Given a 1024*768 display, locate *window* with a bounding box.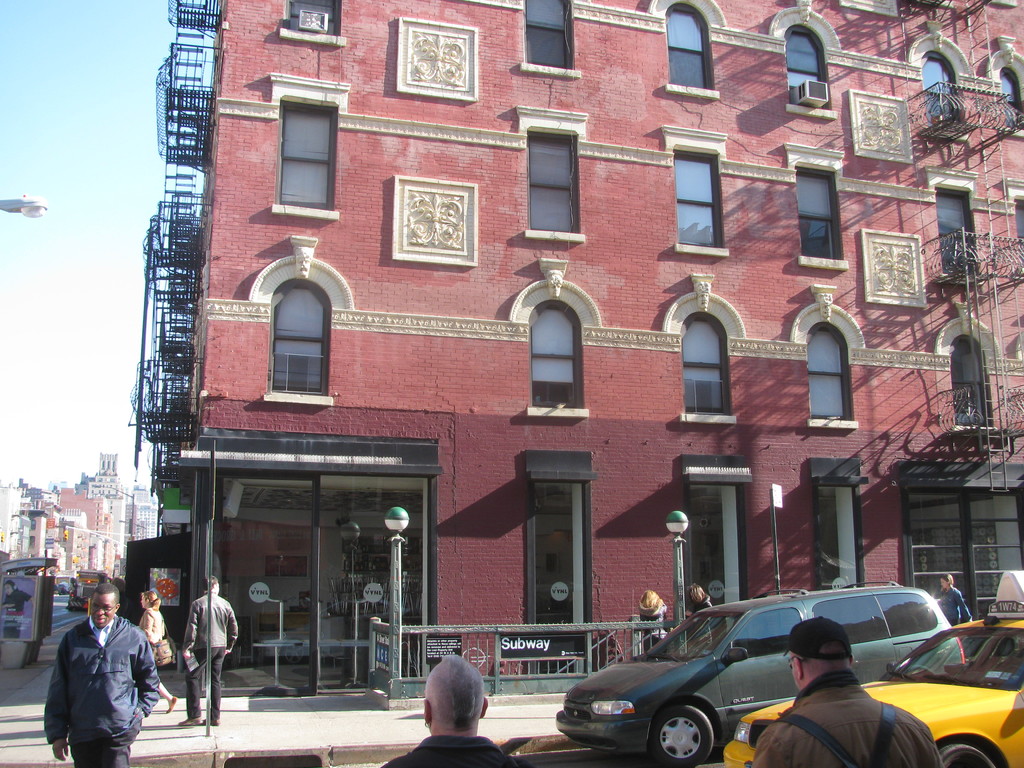
Located: <box>787,24,835,108</box>.
